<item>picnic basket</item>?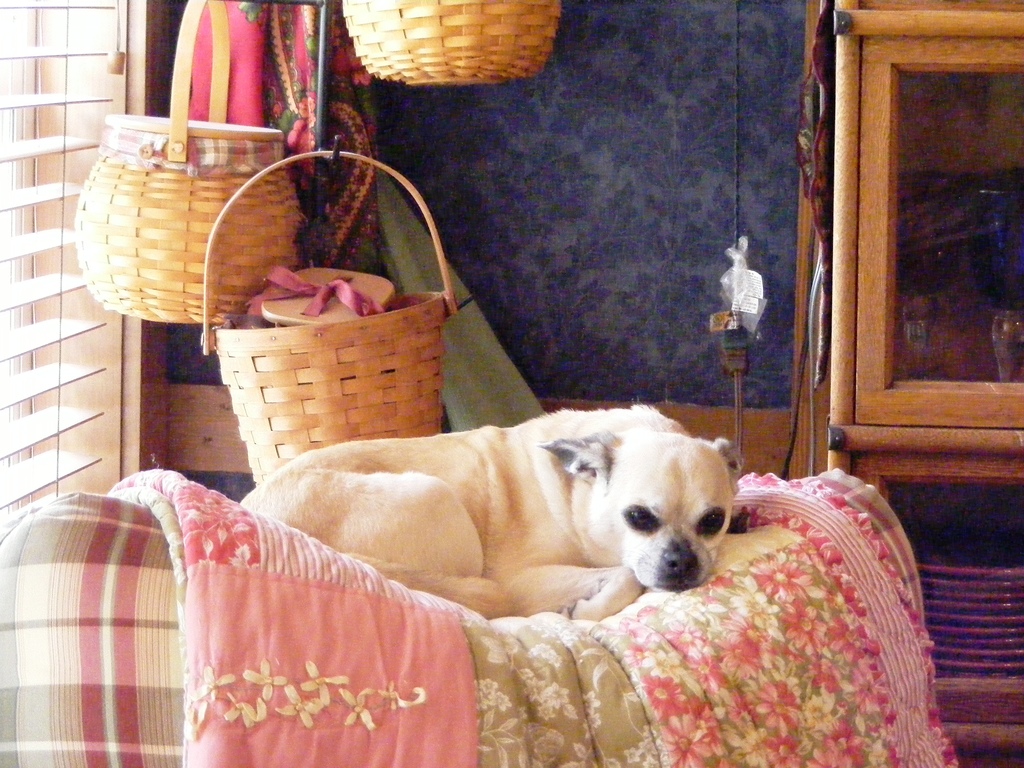
region(76, 0, 305, 323)
